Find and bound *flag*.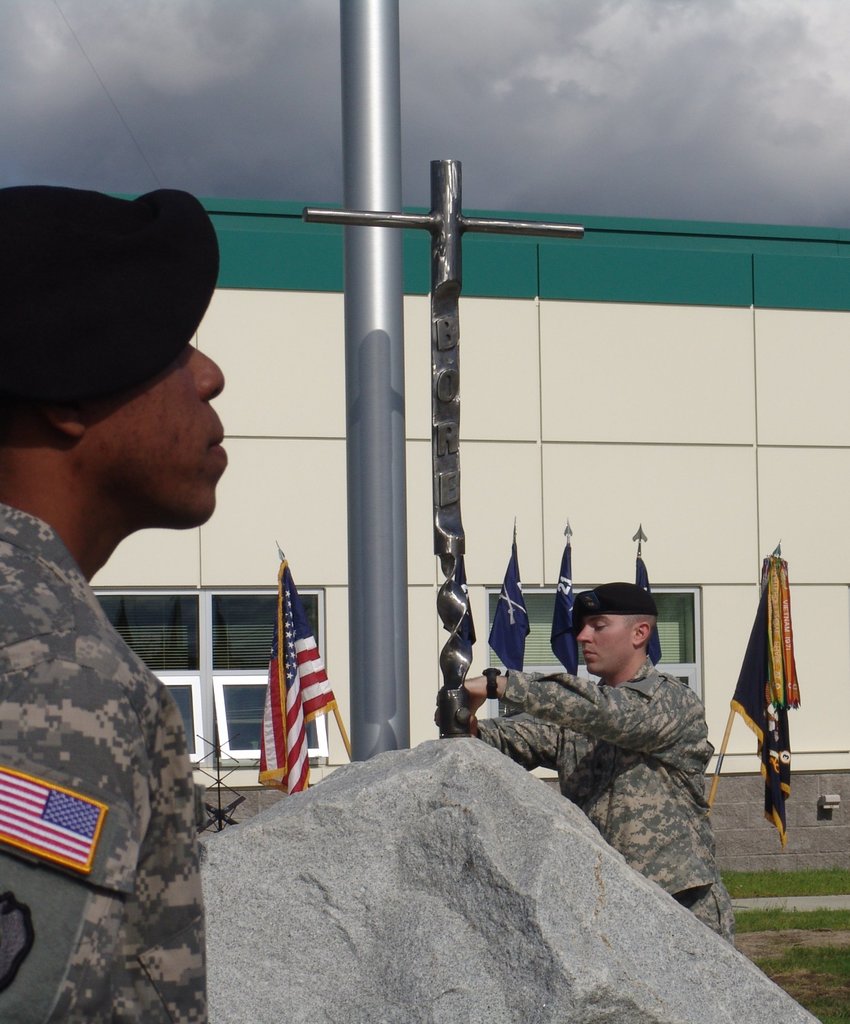
Bound: bbox=(488, 545, 537, 671).
